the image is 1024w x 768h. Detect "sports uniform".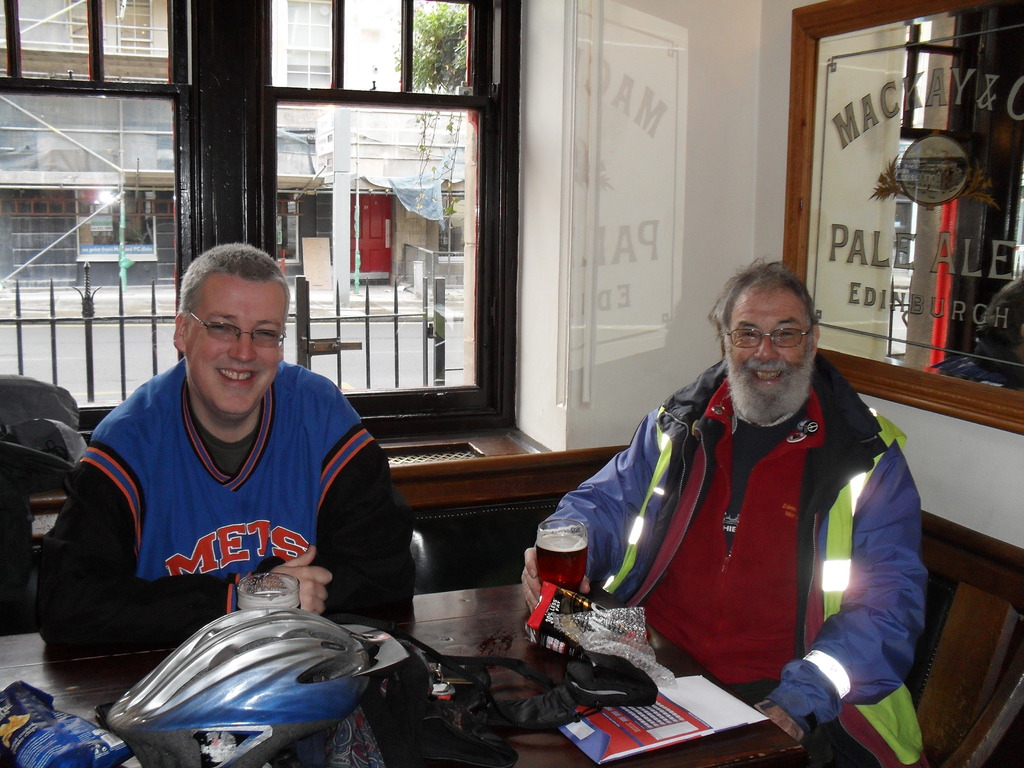
Detection: <box>42,255,412,654</box>.
